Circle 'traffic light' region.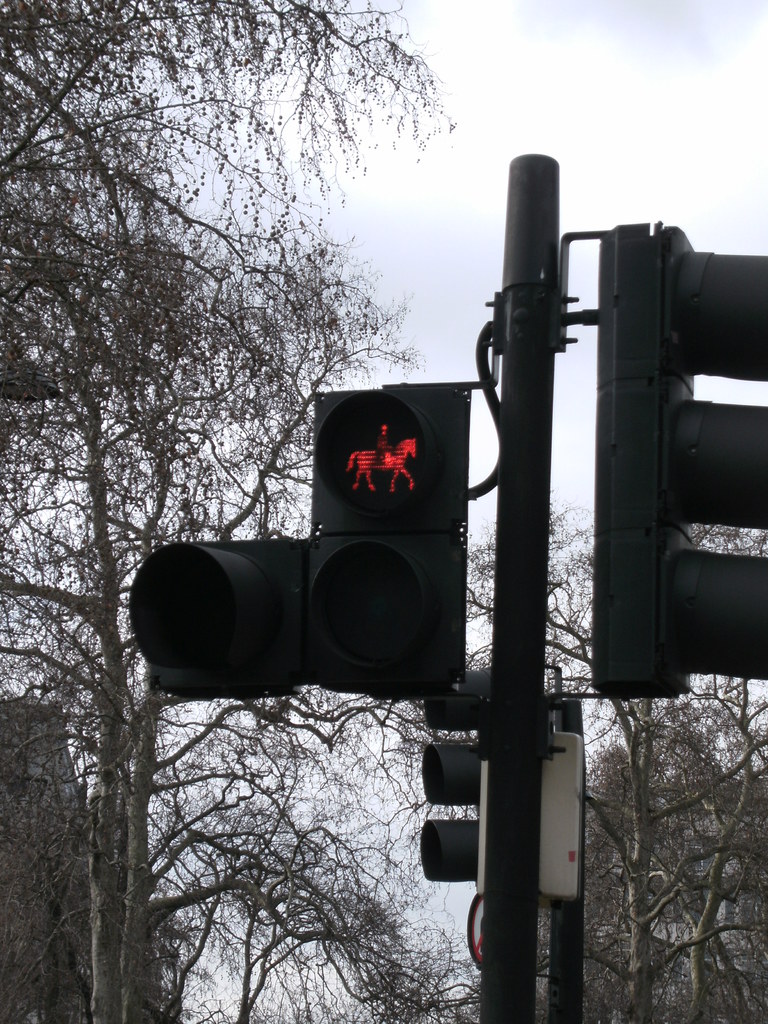
Region: <region>419, 685, 486, 886</region>.
